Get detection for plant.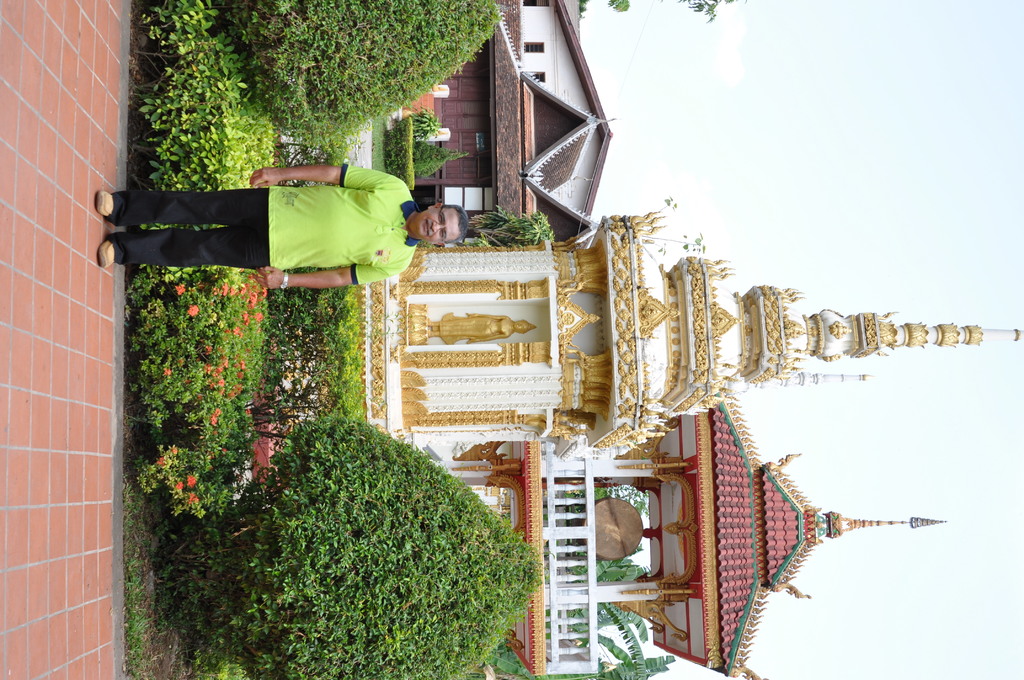
Detection: [left=259, top=110, right=372, bottom=448].
